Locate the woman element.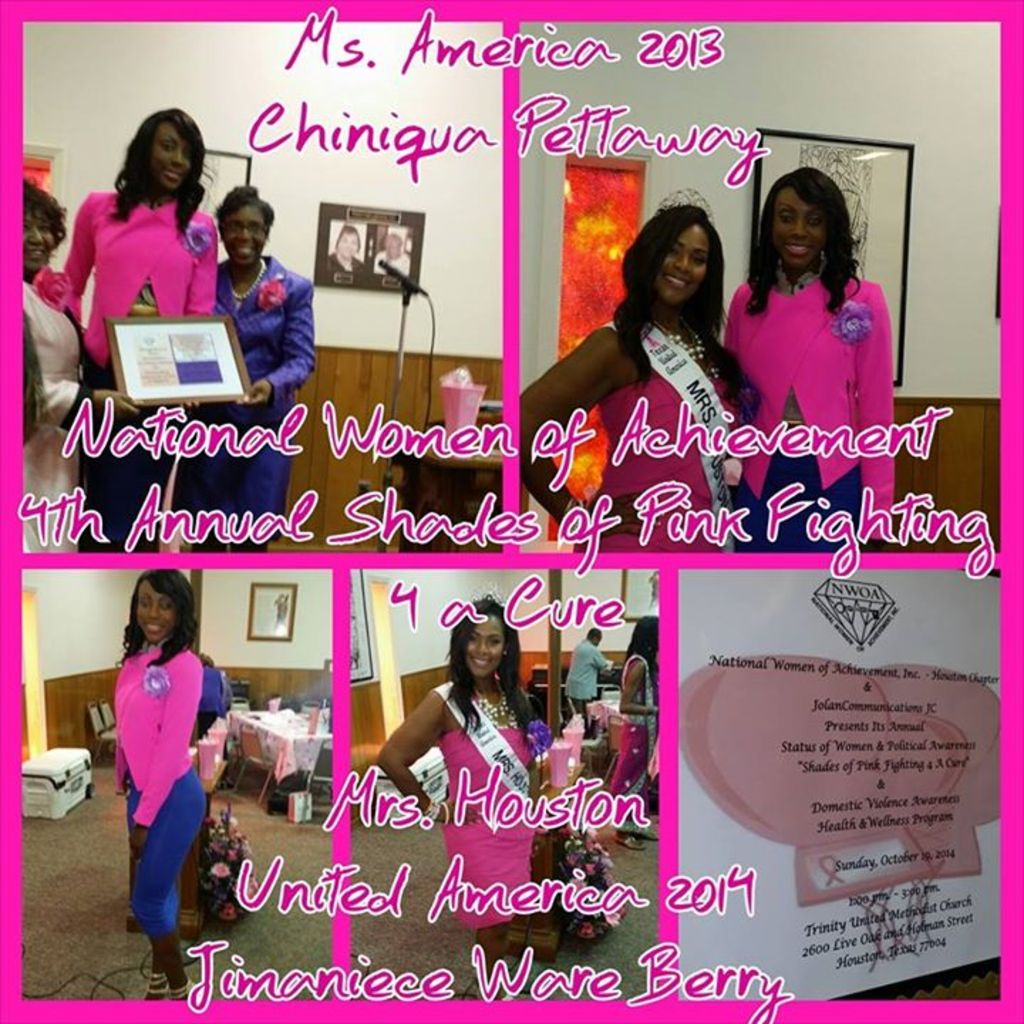
Element bbox: <region>519, 179, 740, 549</region>.
